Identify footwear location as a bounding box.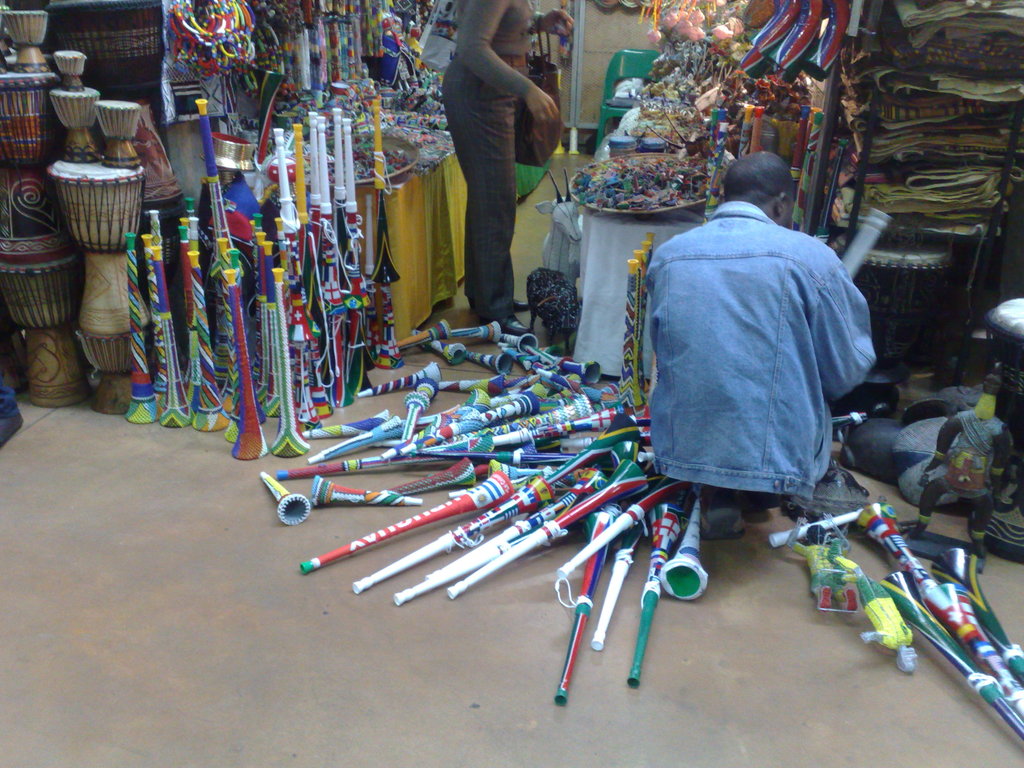
703, 486, 742, 541.
